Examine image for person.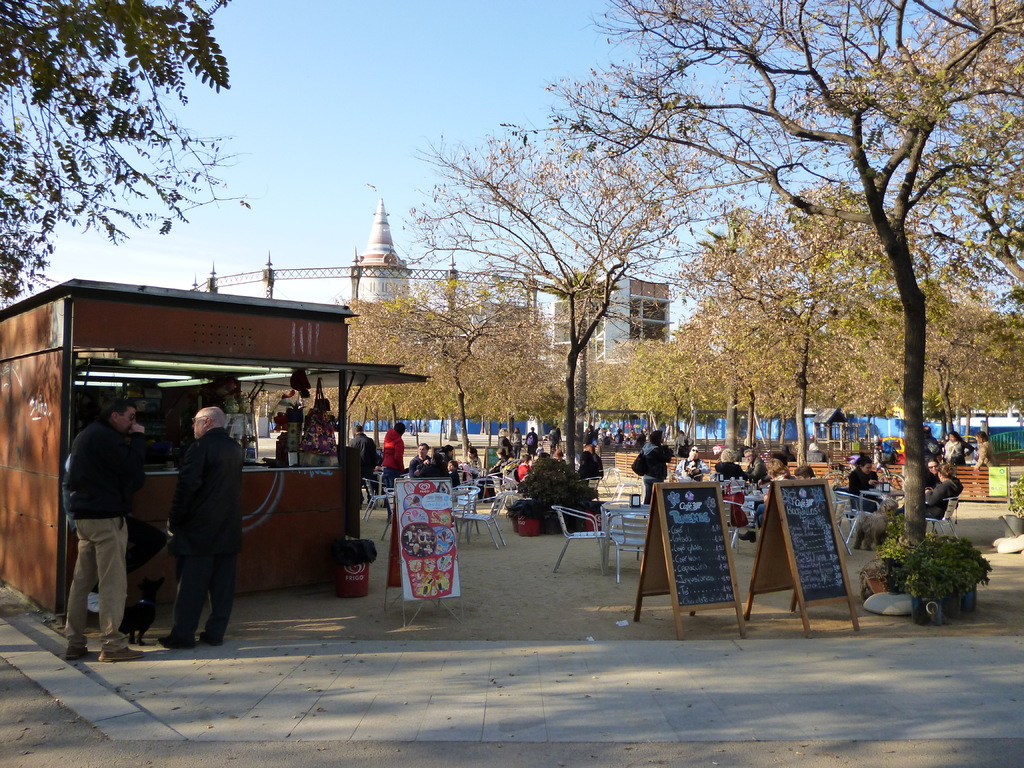
Examination result: locate(582, 445, 602, 483).
